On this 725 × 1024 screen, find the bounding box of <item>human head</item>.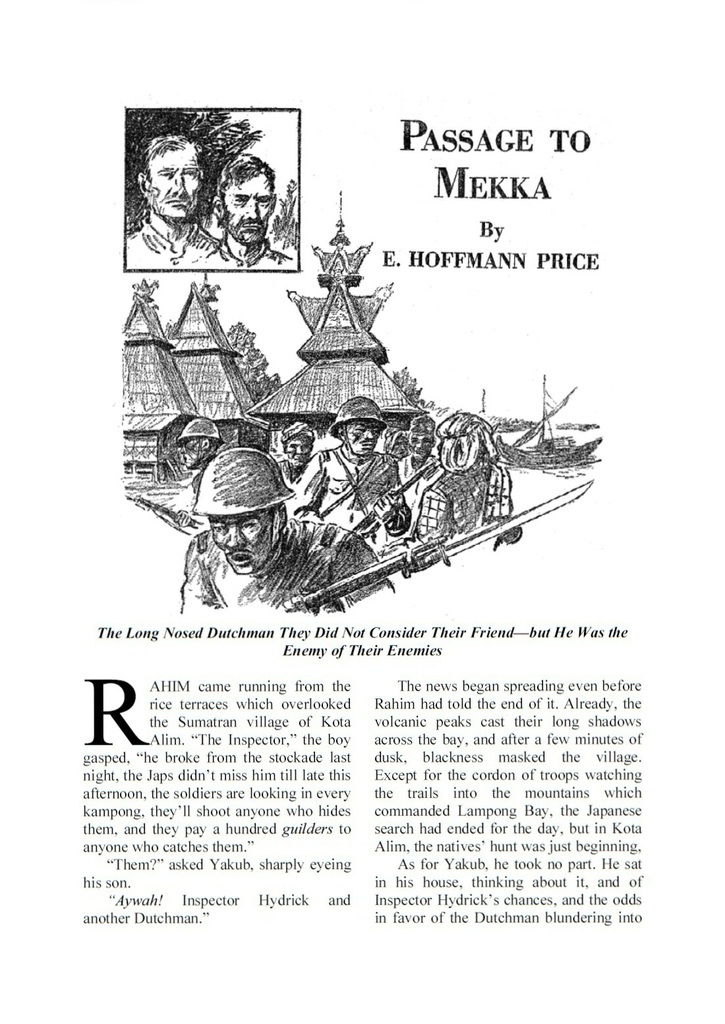
Bounding box: 334:416:384:459.
